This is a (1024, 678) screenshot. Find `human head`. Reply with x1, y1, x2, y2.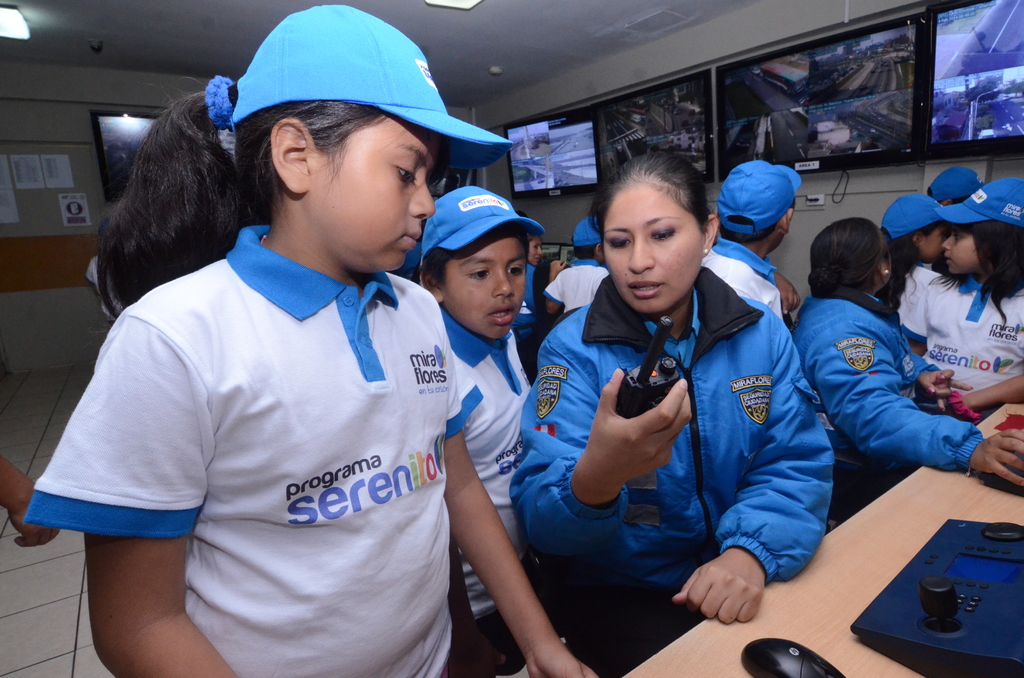
930, 165, 975, 202.
